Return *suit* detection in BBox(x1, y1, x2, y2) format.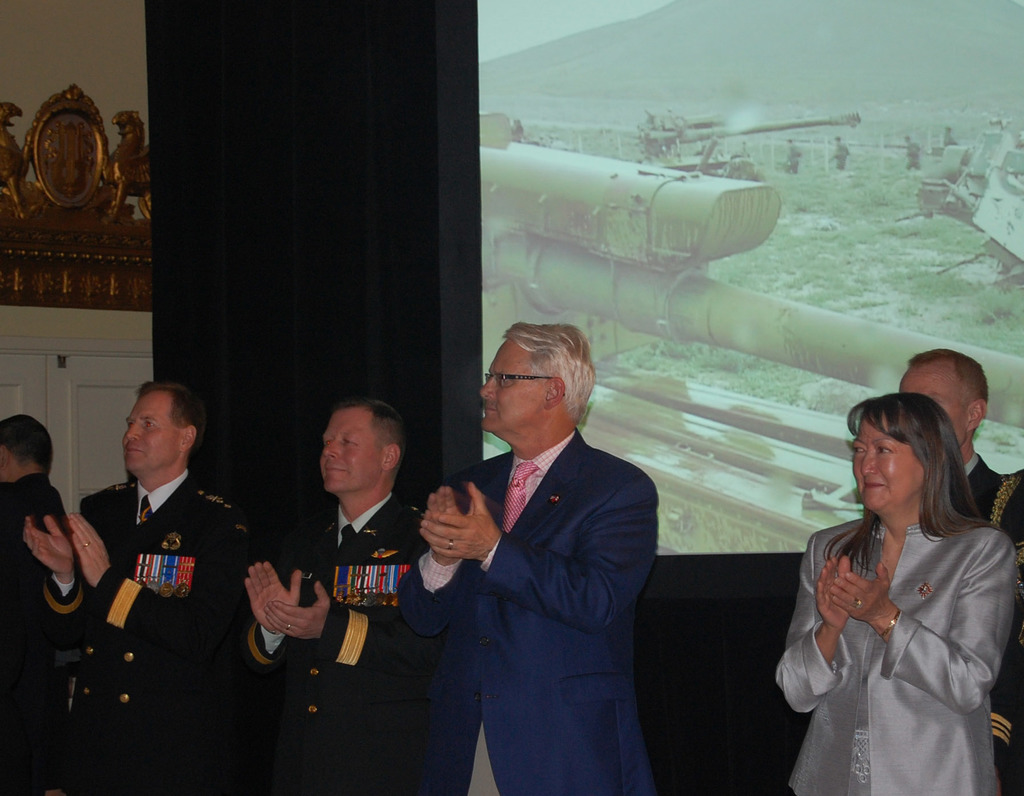
BBox(240, 490, 439, 795).
